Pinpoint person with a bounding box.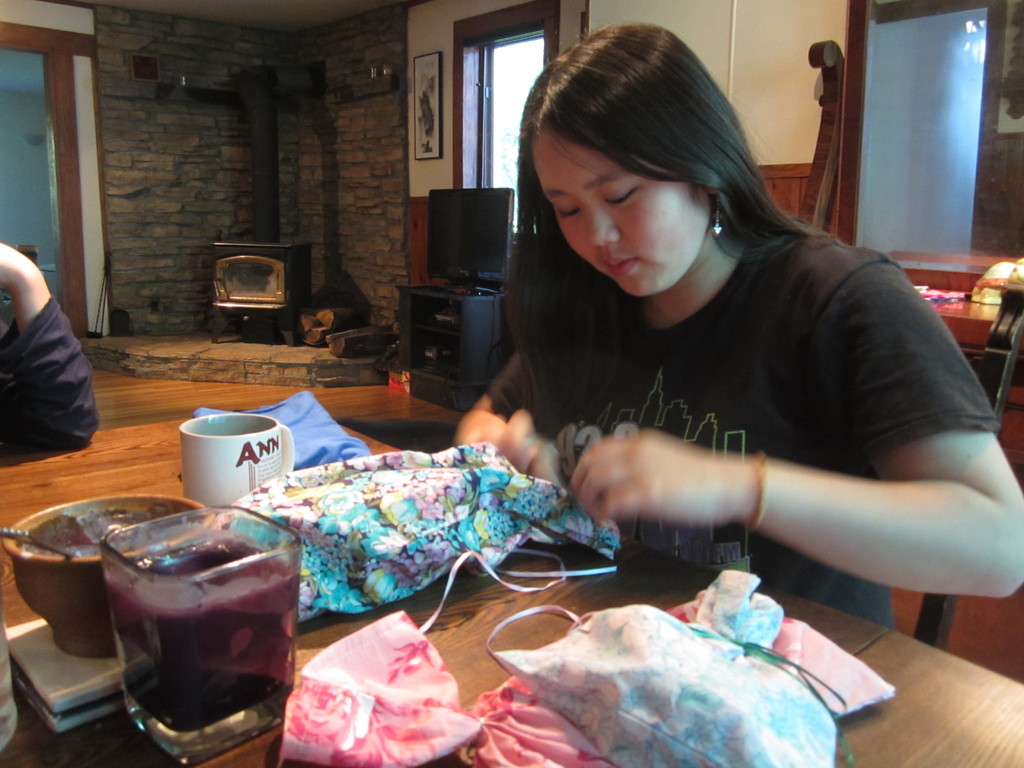
pyautogui.locateOnScreen(0, 241, 101, 471).
